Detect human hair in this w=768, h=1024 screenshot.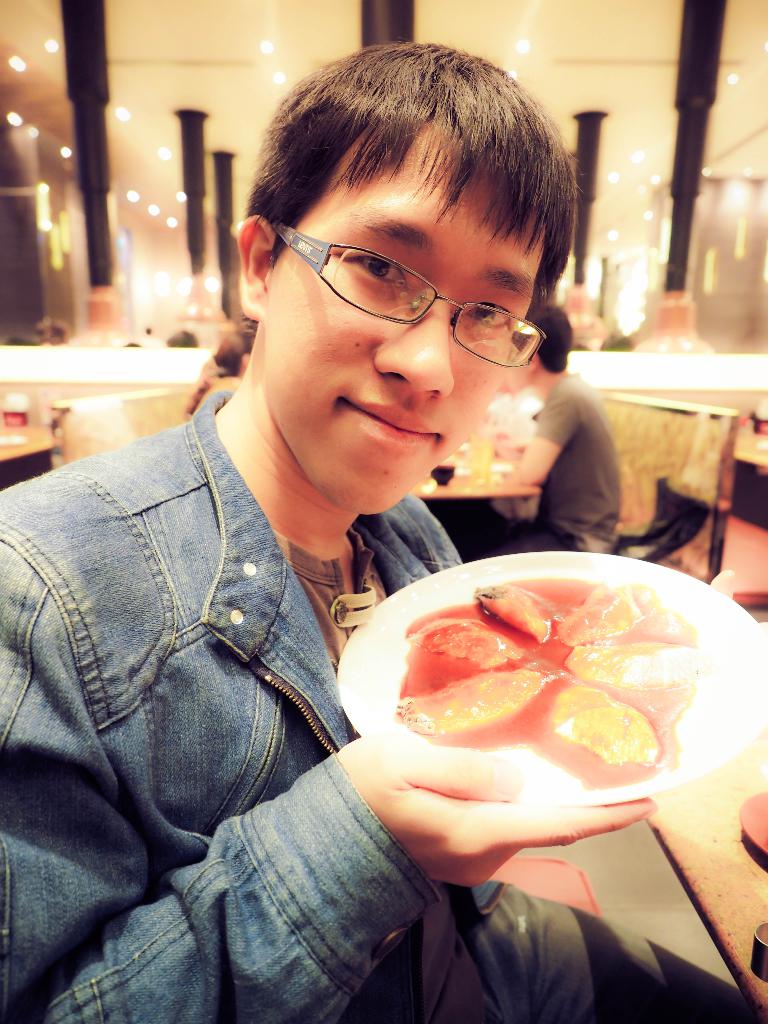
Detection: 522:306:574:372.
